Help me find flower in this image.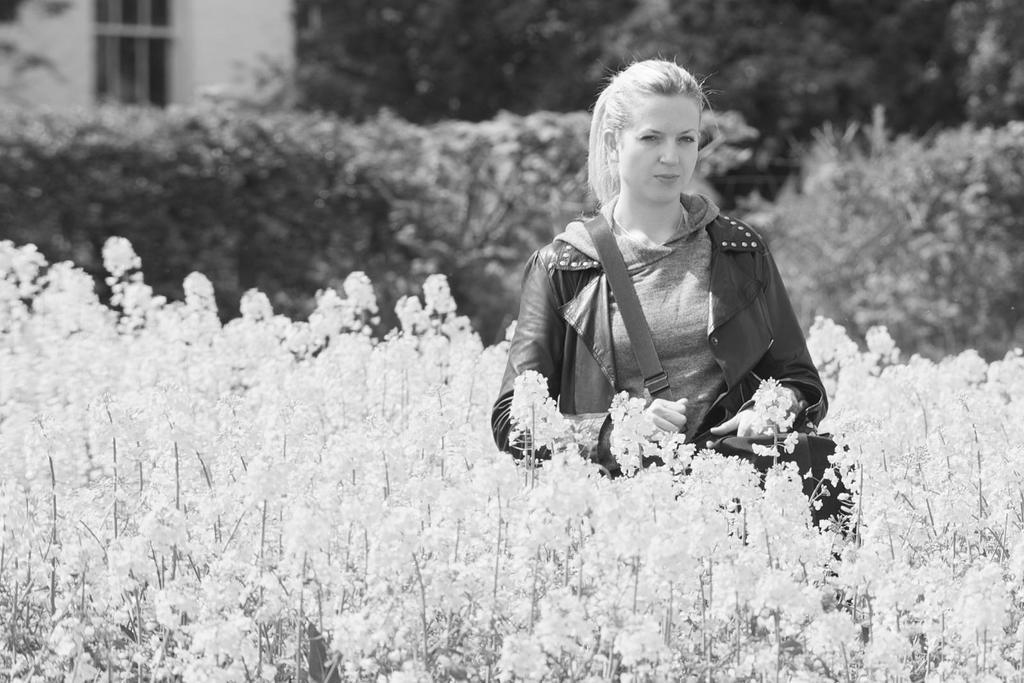
Found it: crop(0, 237, 1023, 682).
